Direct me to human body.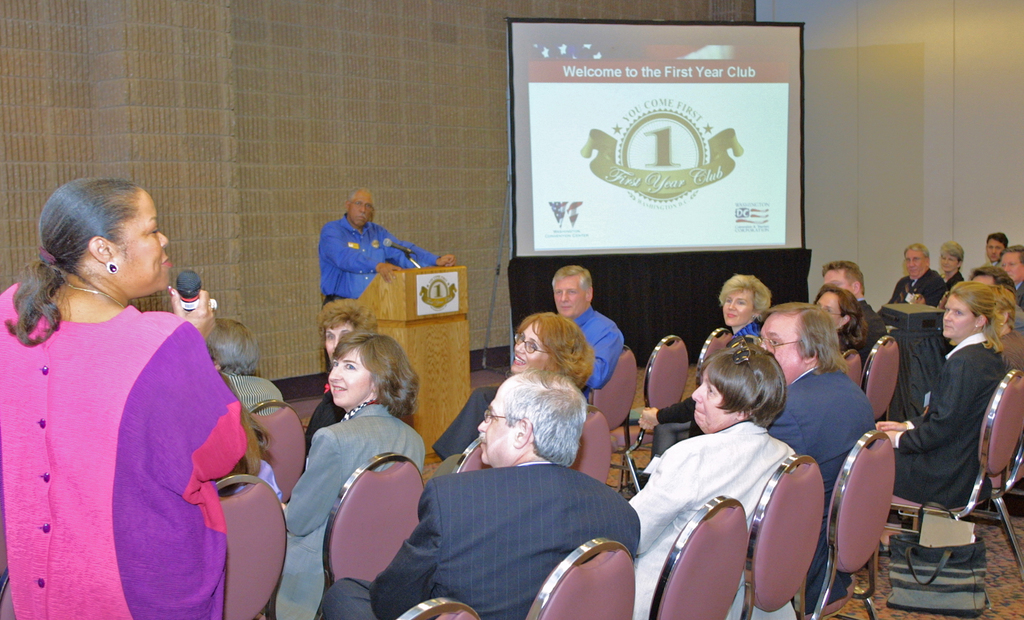
Direction: 1011/279/1023/308.
